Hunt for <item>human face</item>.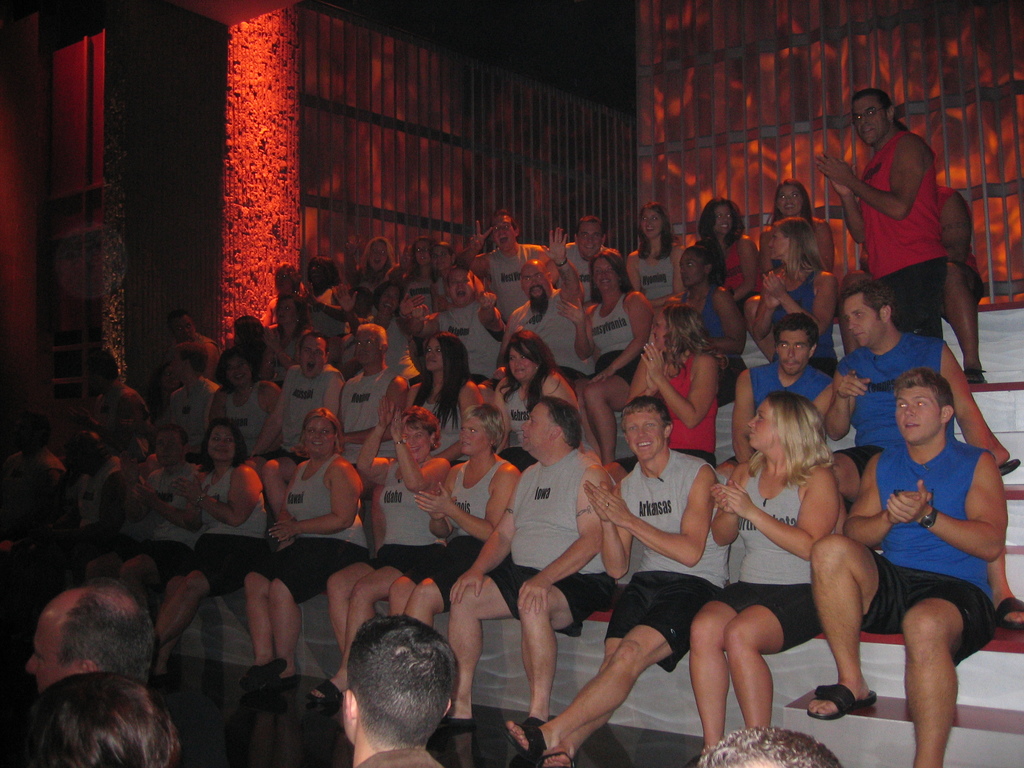
Hunted down at bbox=[459, 420, 485, 458].
